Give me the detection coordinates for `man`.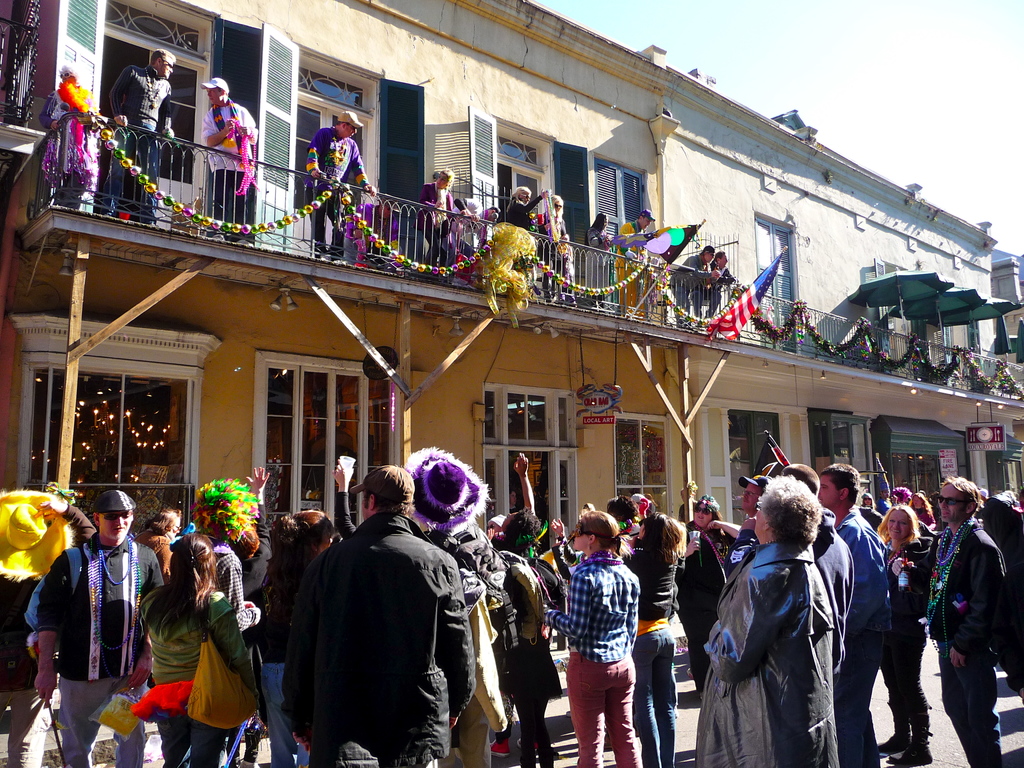
(819,463,890,767).
